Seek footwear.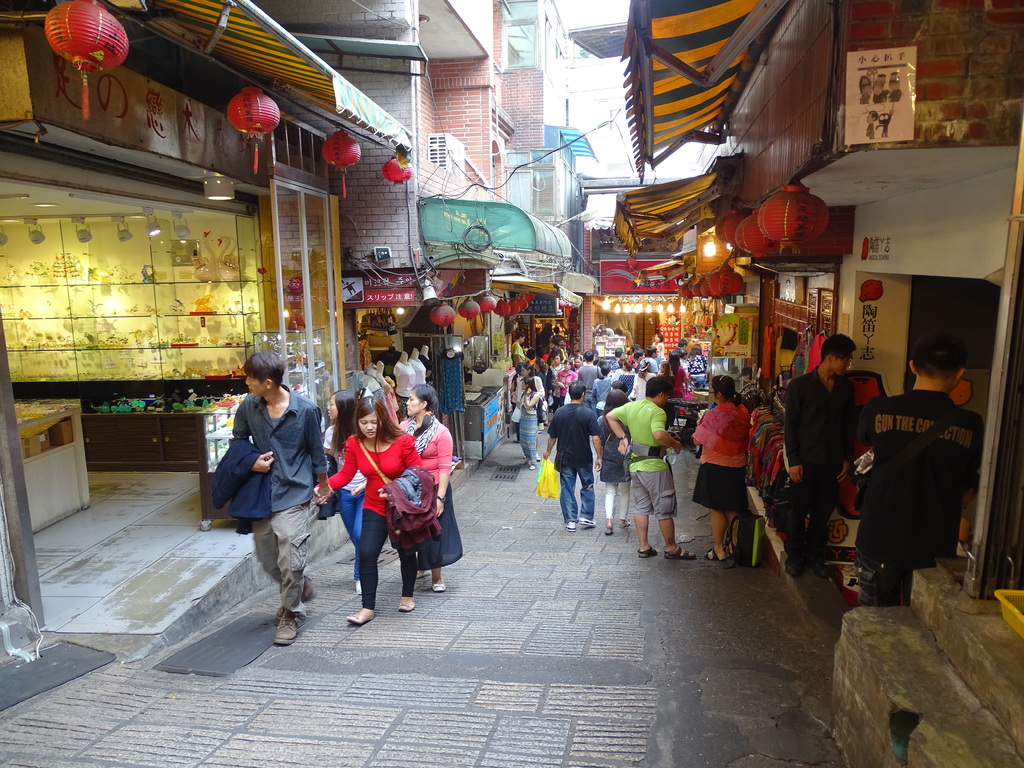
region(808, 561, 828, 577).
